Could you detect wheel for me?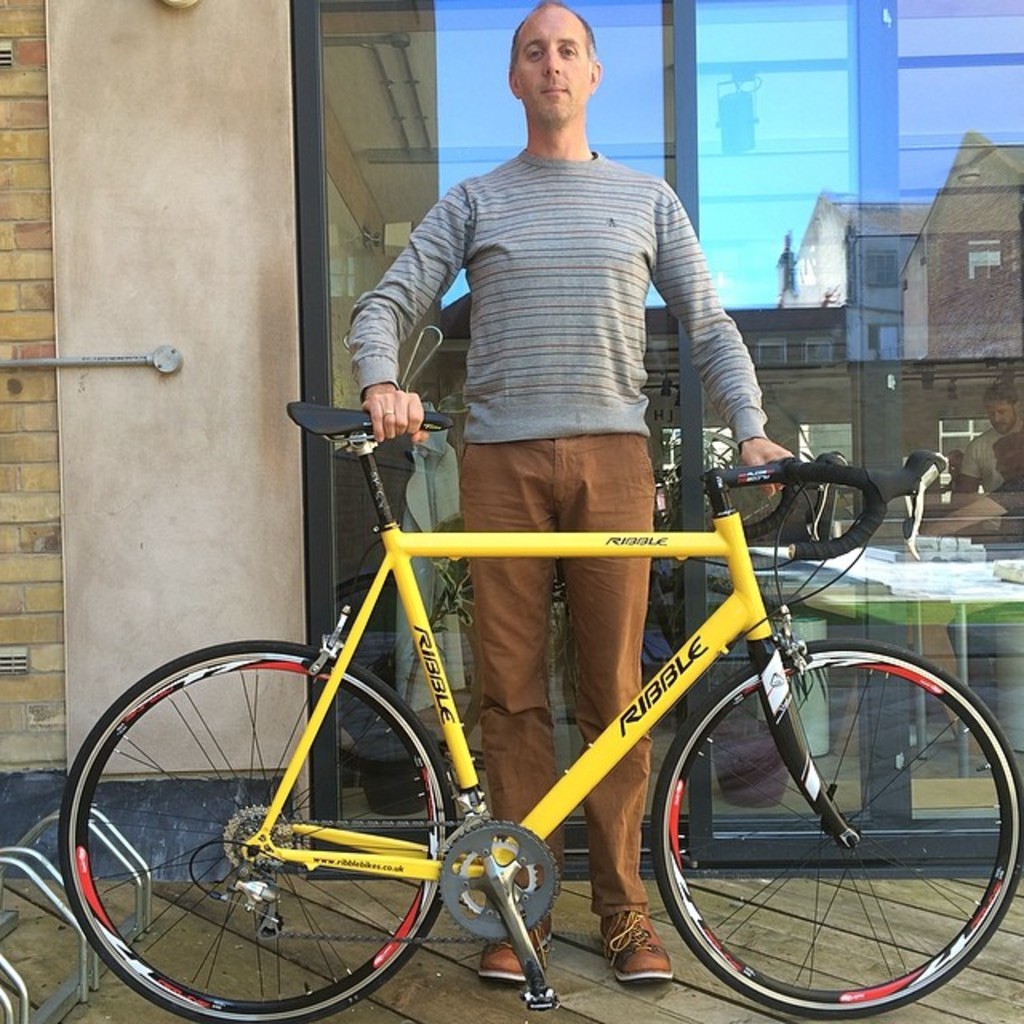
Detection result: 58, 638, 458, 1022.
